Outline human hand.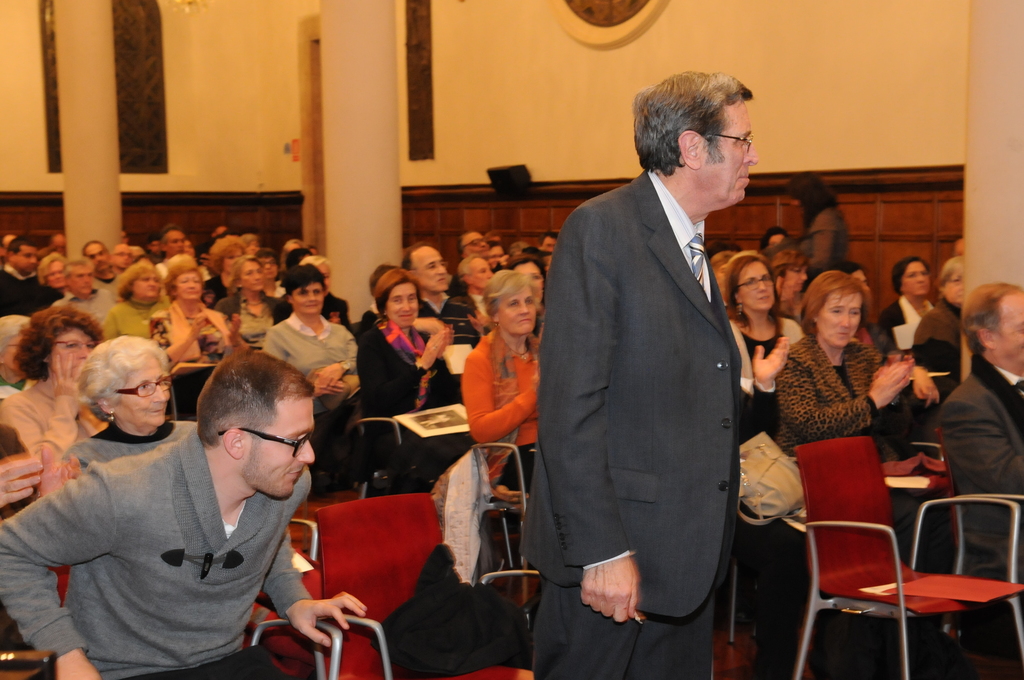
Outline: [54,652,100,679].
